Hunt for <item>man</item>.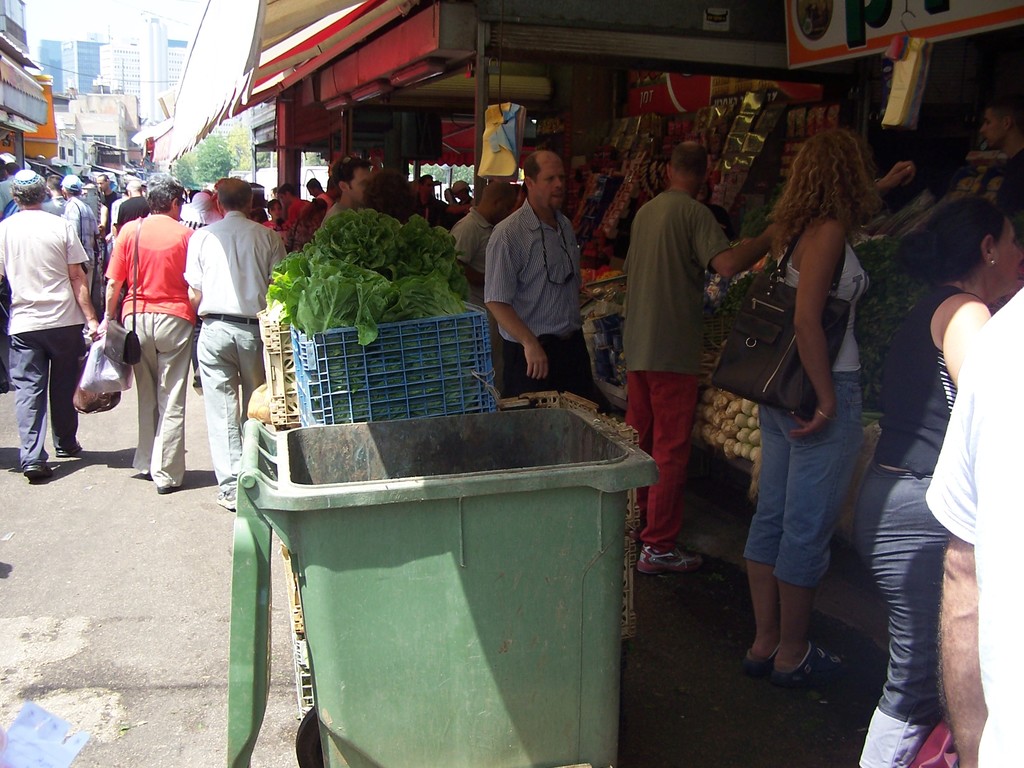
Hunted down at [x1=419, y1=169, x2=442, y2=221].
